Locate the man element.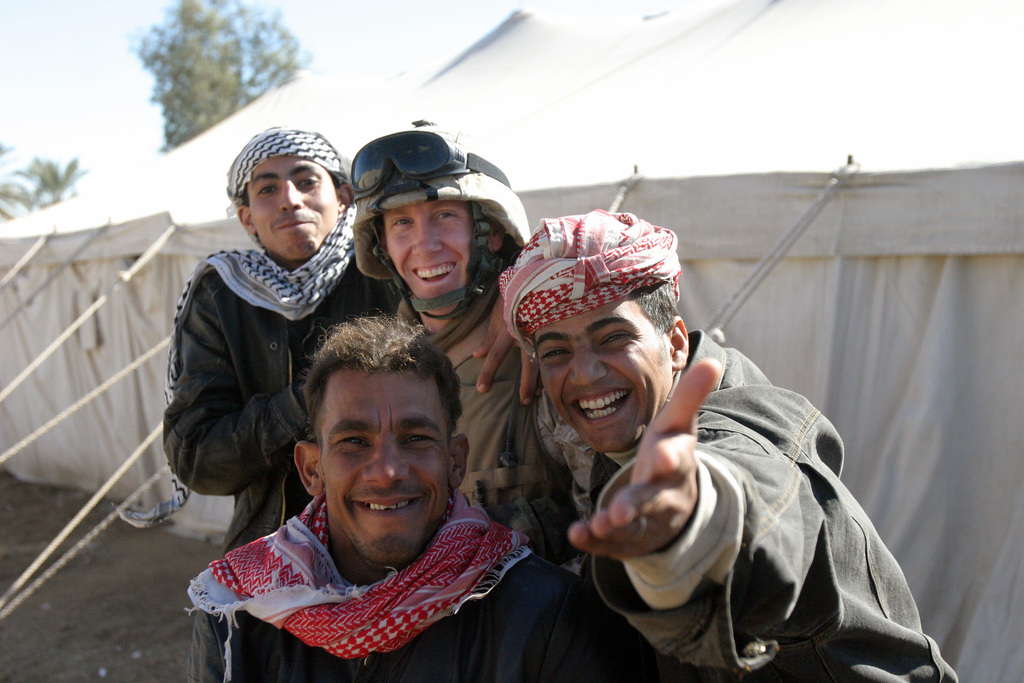
Element bbox: 184,307,661,682.
